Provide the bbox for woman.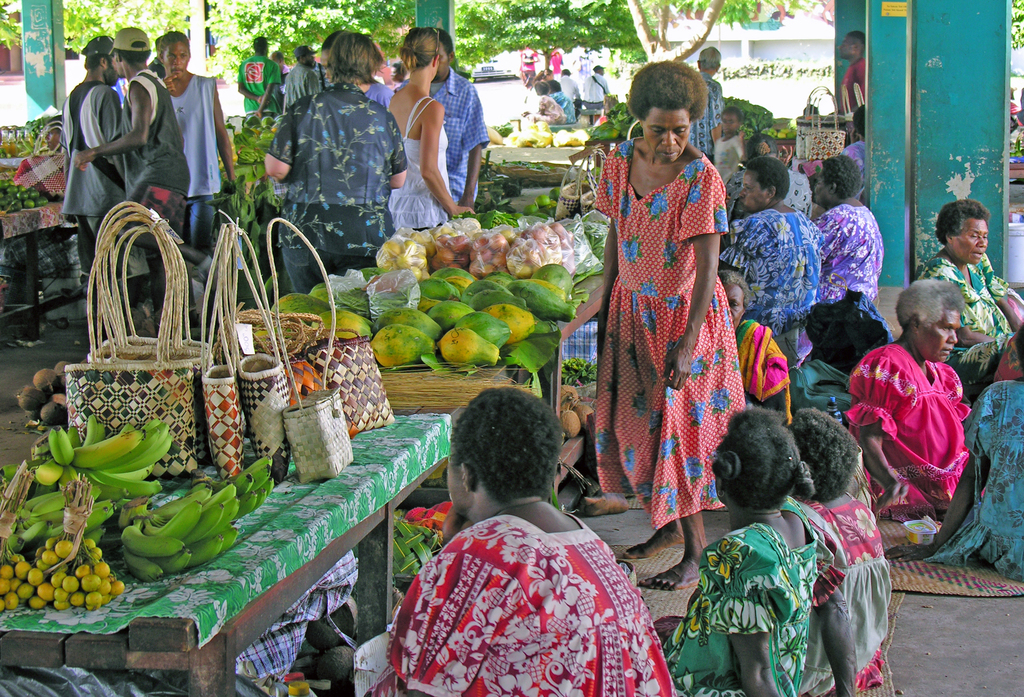
846 277 980 525.
